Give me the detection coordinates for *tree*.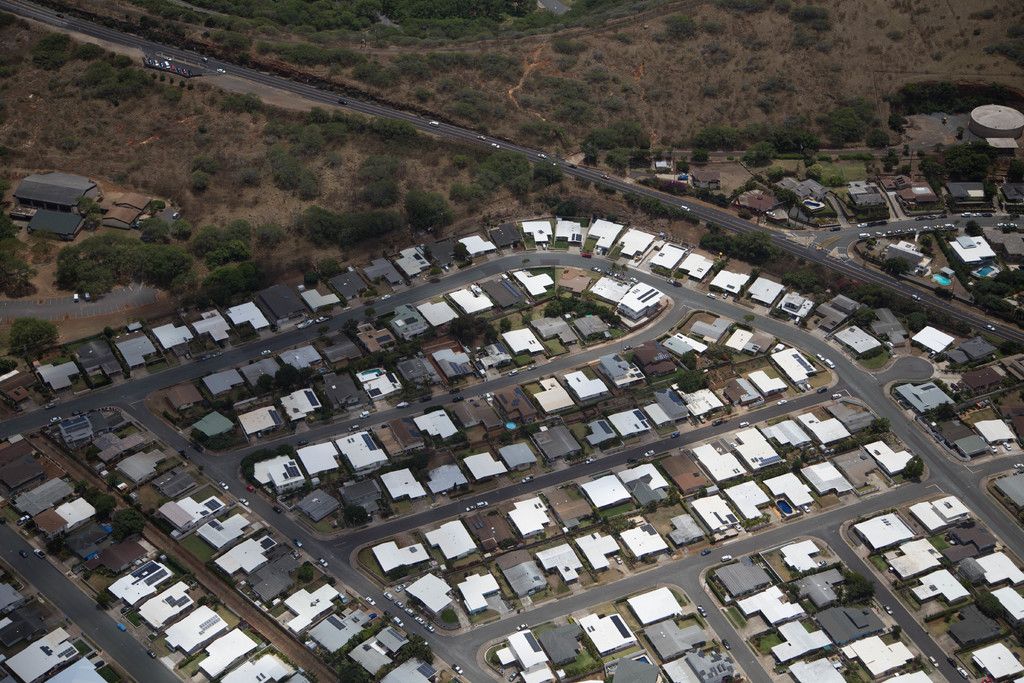
[6,319,60,356].
